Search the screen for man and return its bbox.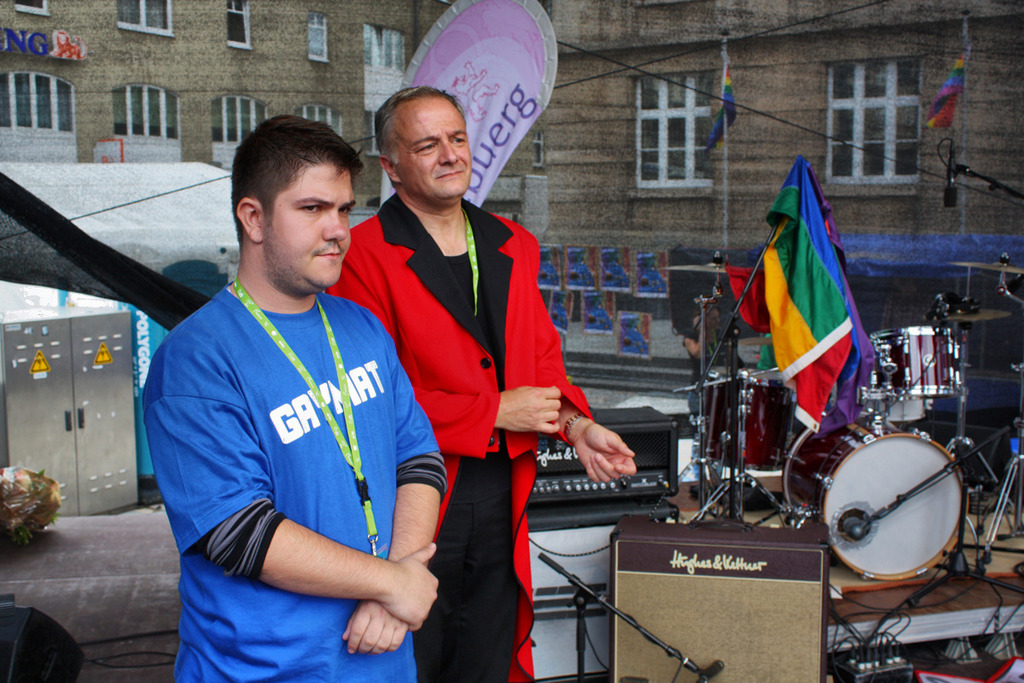
Found: 151 108 433 680.
